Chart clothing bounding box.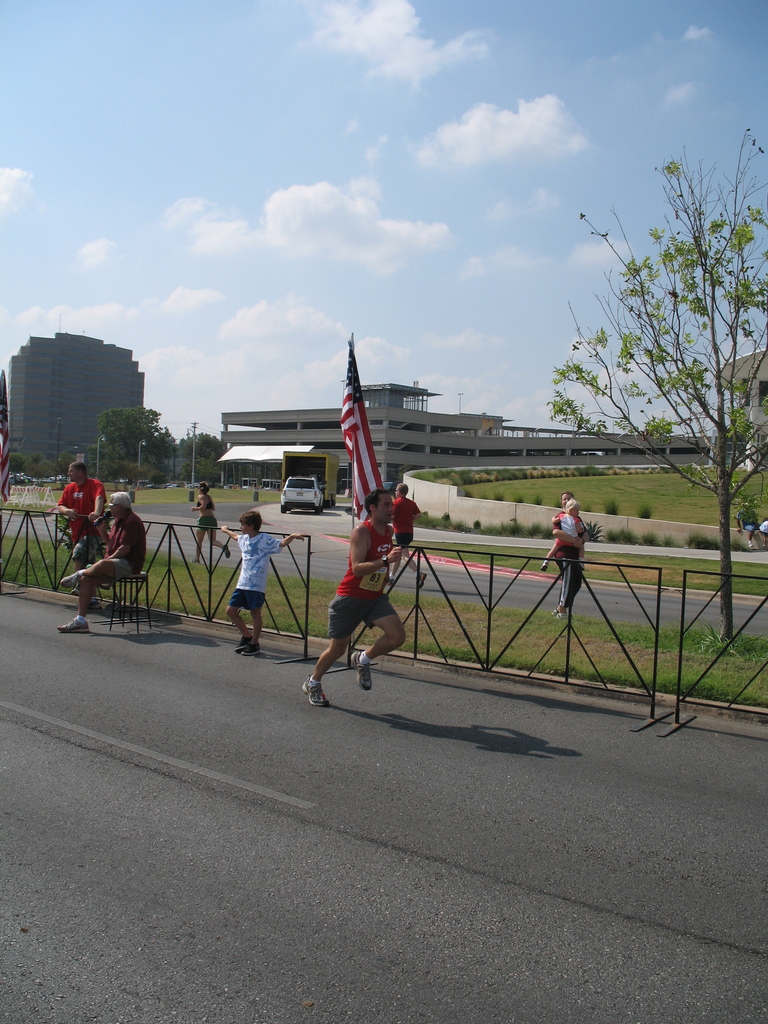
Charted: (left=105, top=507, right=147, bottom=579).
